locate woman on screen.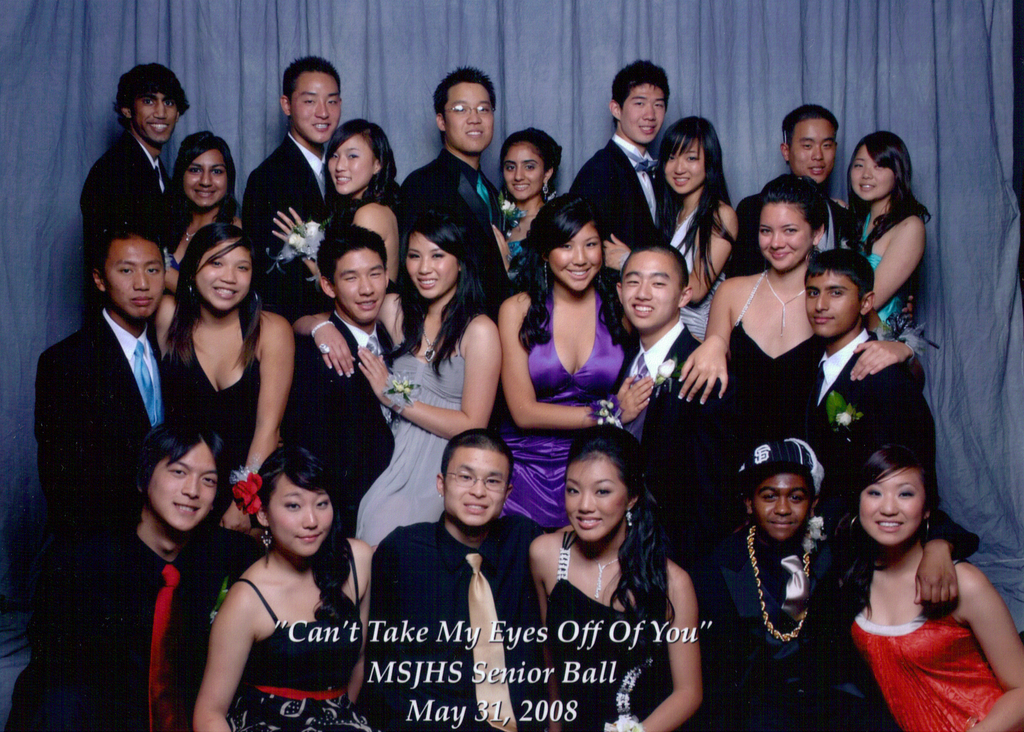
On screen at 273 115 400 313.
